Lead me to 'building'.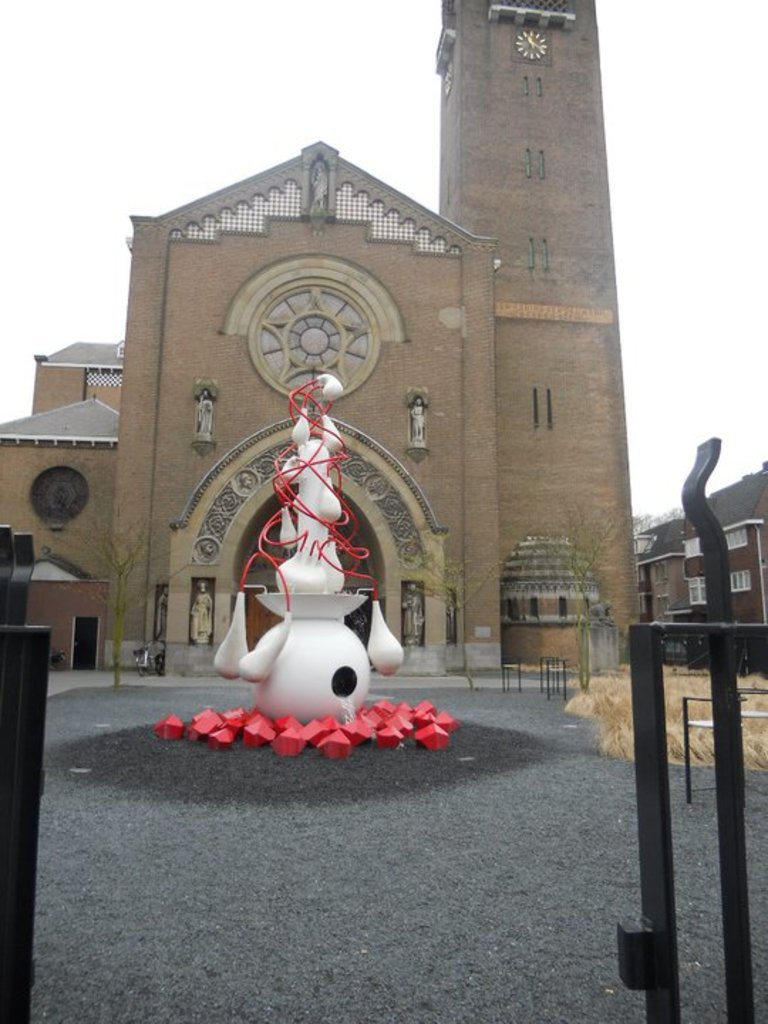
Lead to detection(630, 519, 686, 639).
